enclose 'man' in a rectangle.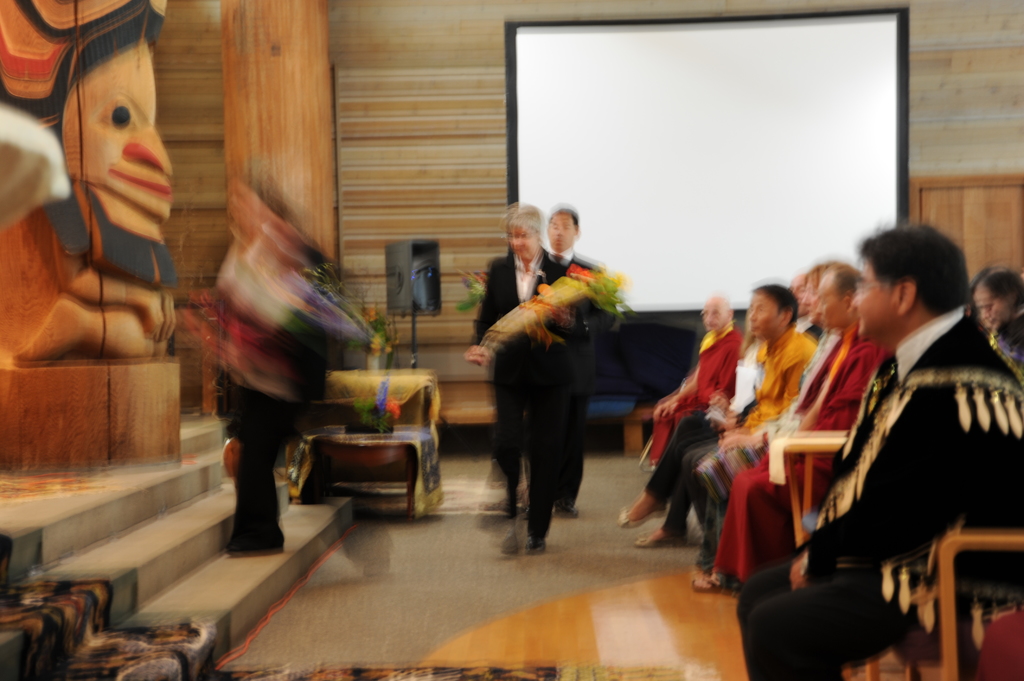
[696,260,882,593].
